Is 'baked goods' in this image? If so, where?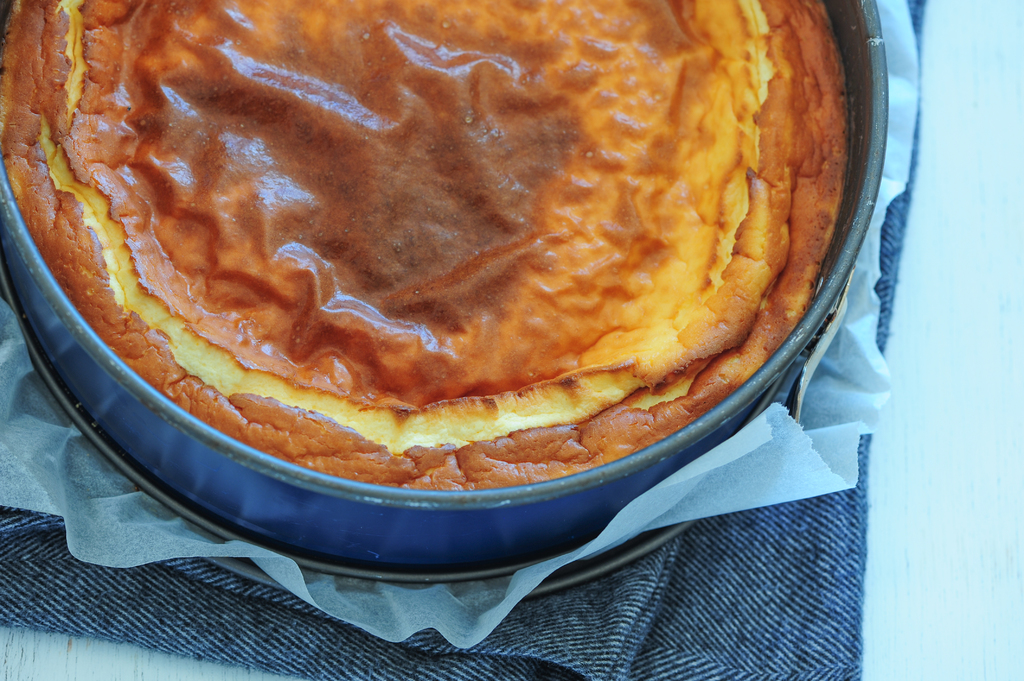
Yes, at pyautogui.locateOnScreen(0, 0, 852, 493).
